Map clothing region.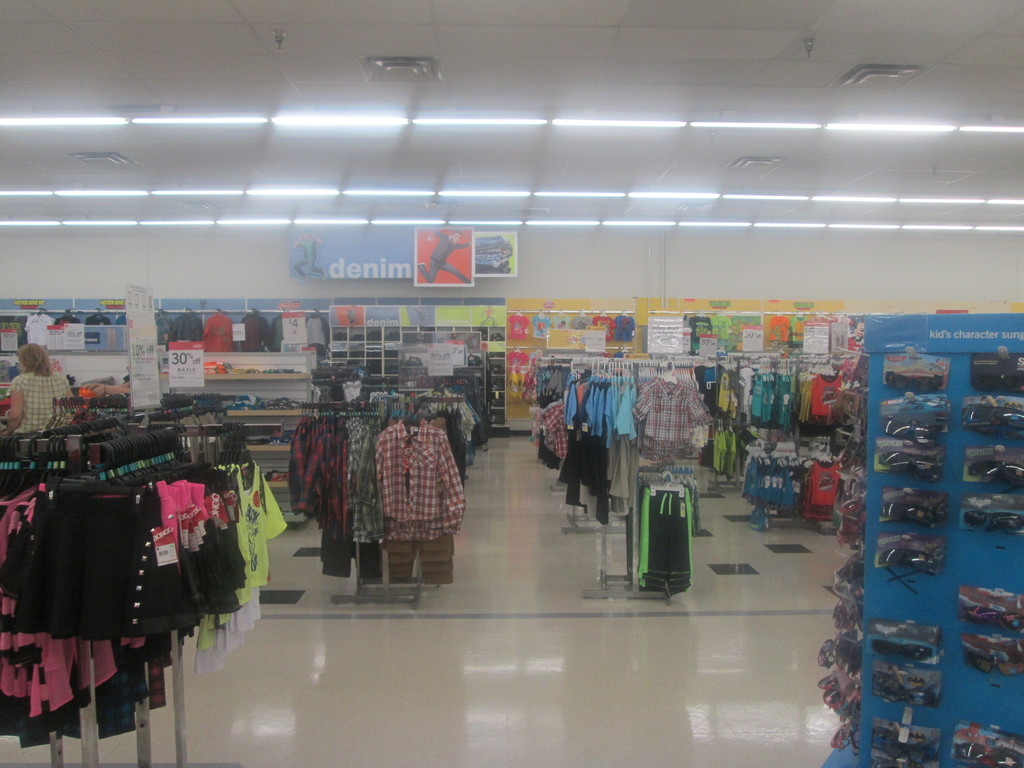
Mapped to box=[764, 312, 787, 341].
